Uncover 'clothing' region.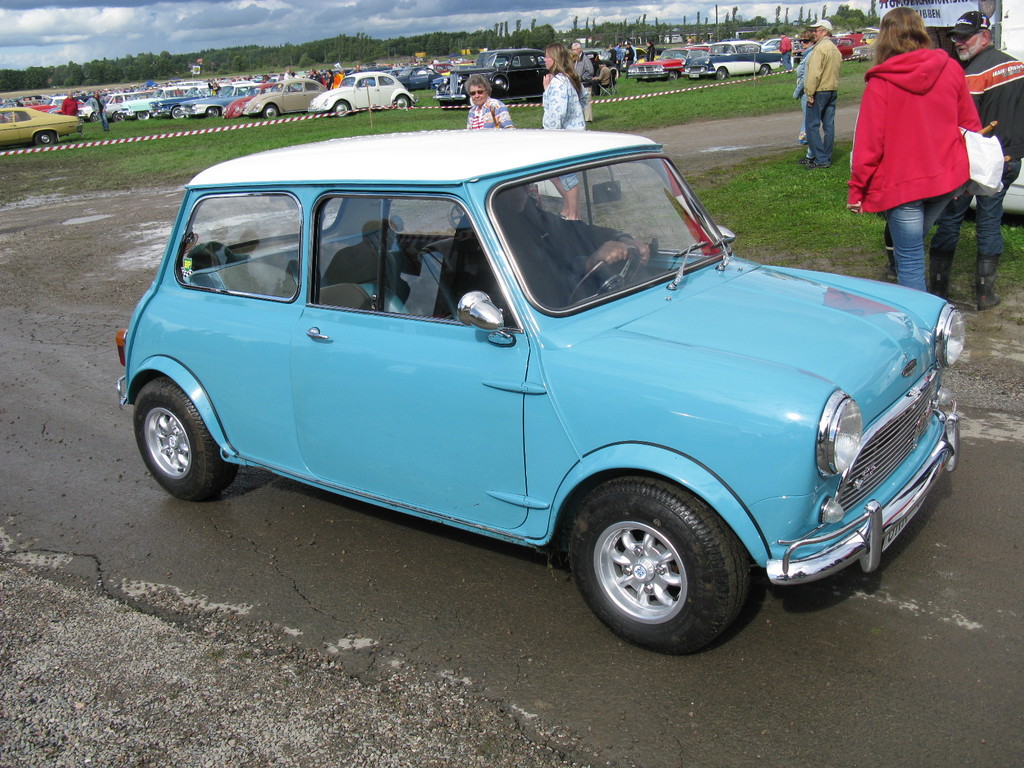
Uncovered: [570, 52, 596, 118].
